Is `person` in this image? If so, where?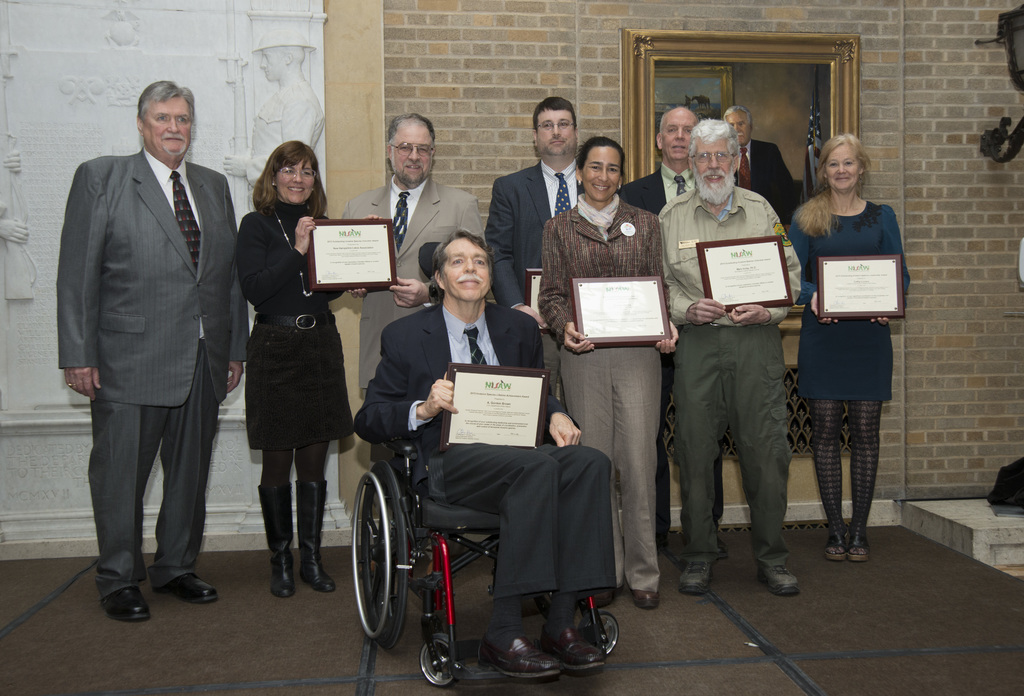
Yes, at <bbox>234, 139, 368, 603</bbox>.
